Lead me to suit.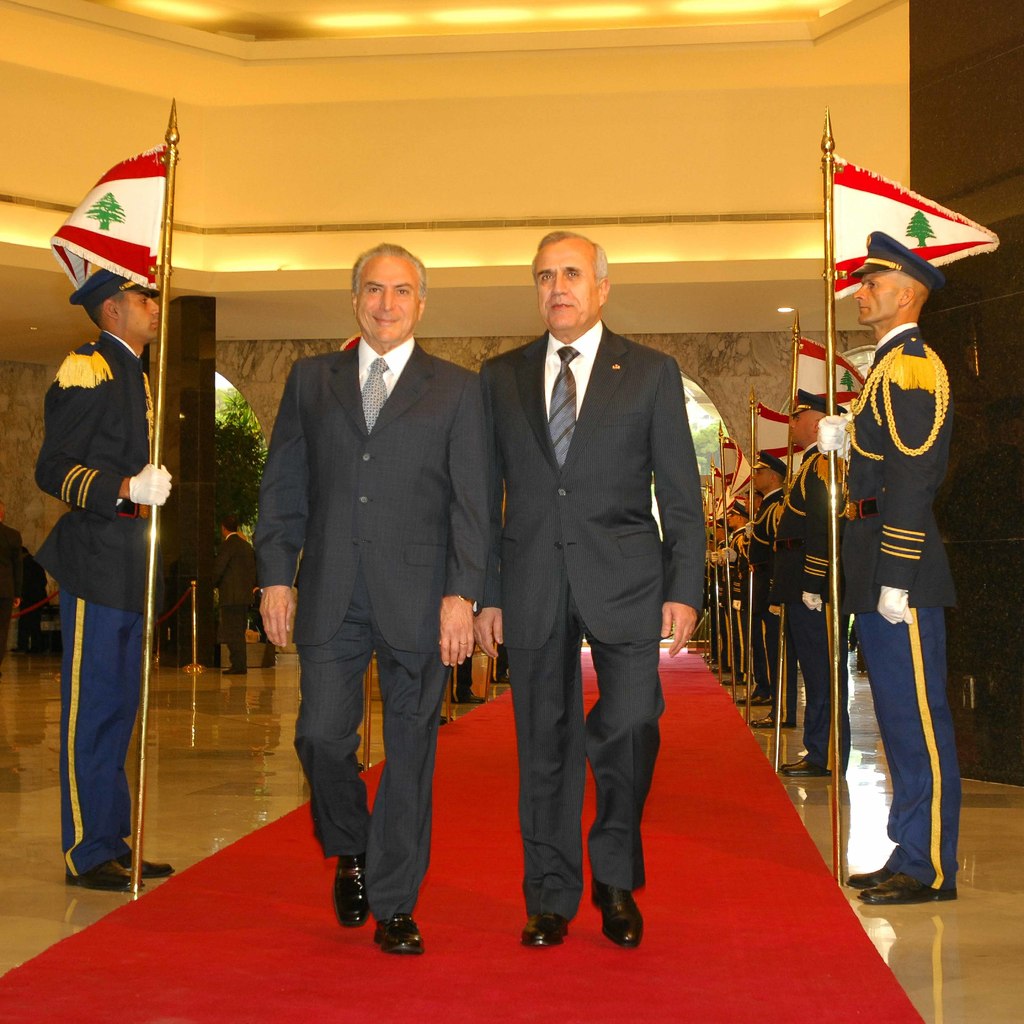
Lead to (left=257, top=342, right=488, bottom=915).
